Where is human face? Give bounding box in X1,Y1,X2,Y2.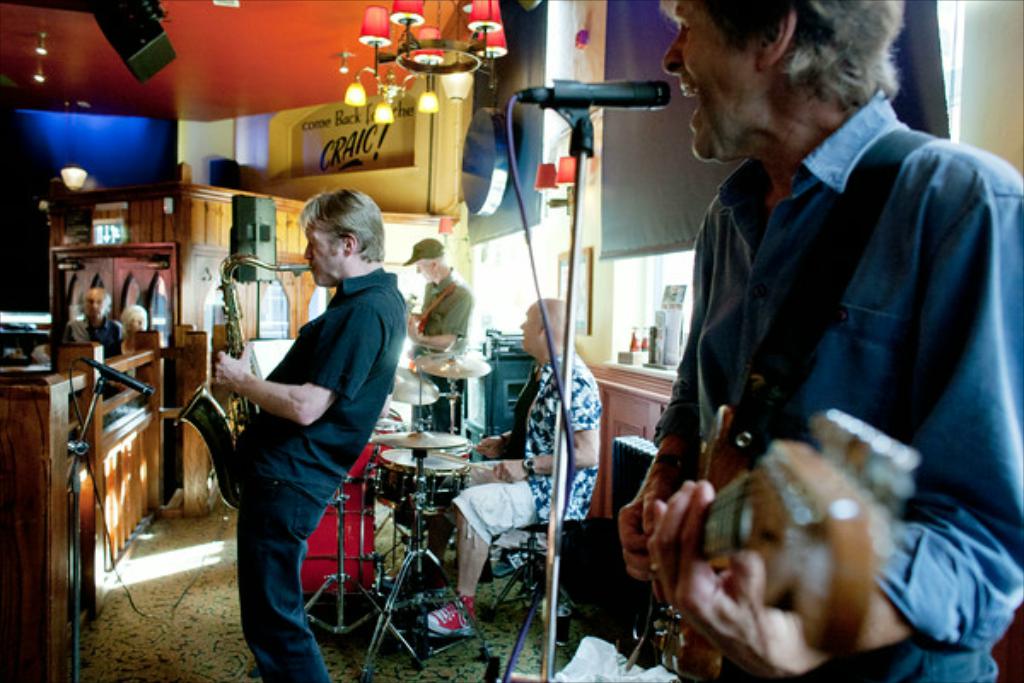
89,289,109,314.
